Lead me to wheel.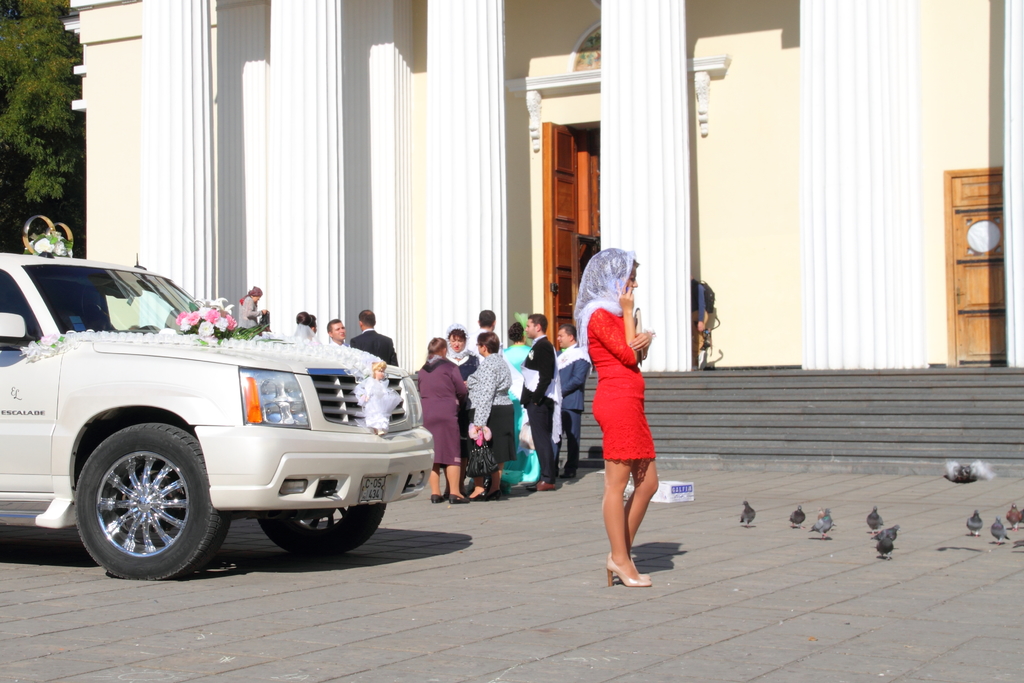
Lead to bbox=[255, 502, 385, 562].
